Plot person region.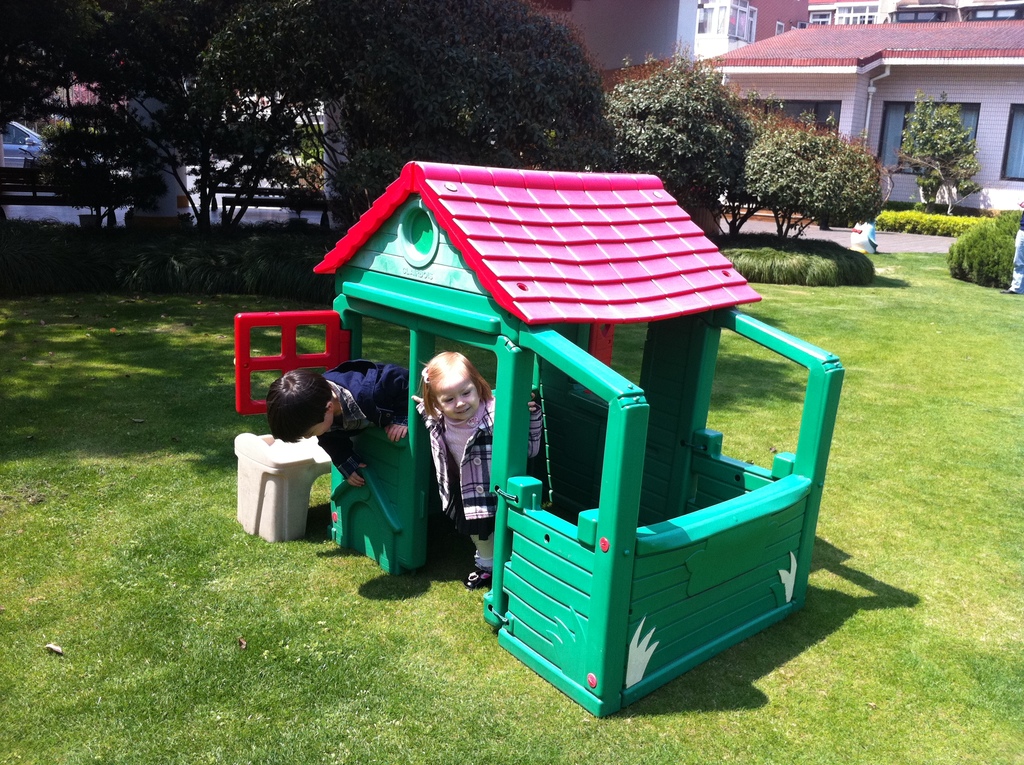
Plotted at bbox=[264, 365, 417, 483].
